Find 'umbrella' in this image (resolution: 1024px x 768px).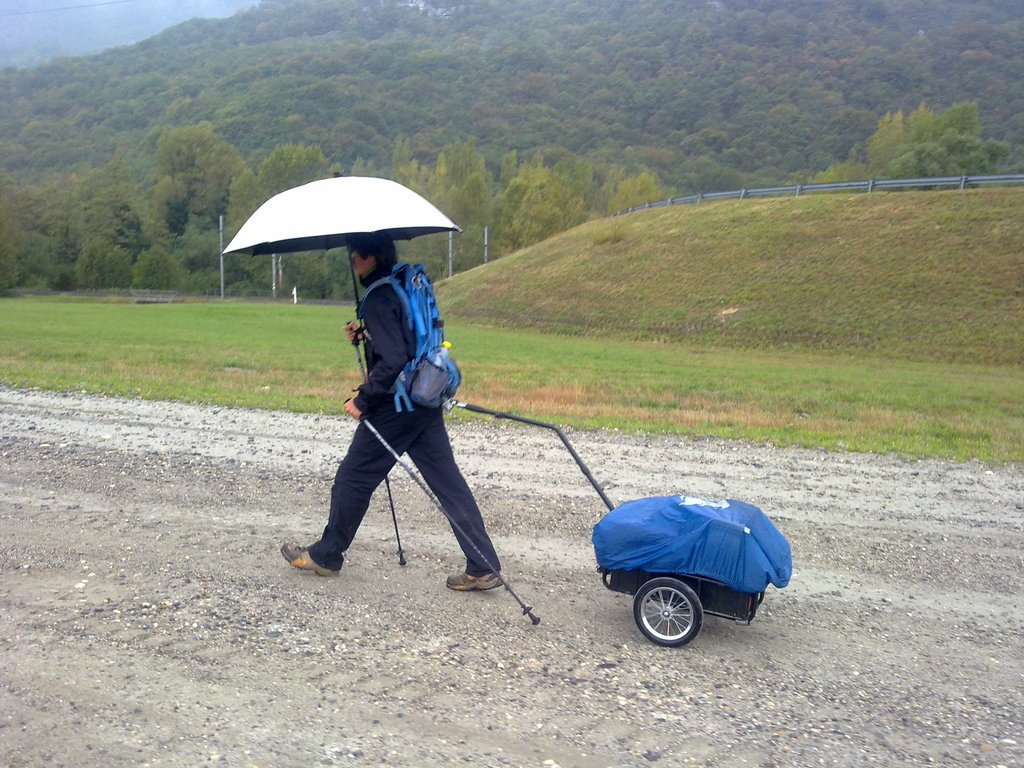
[left=223, top=168, right=467, bottom=316].
